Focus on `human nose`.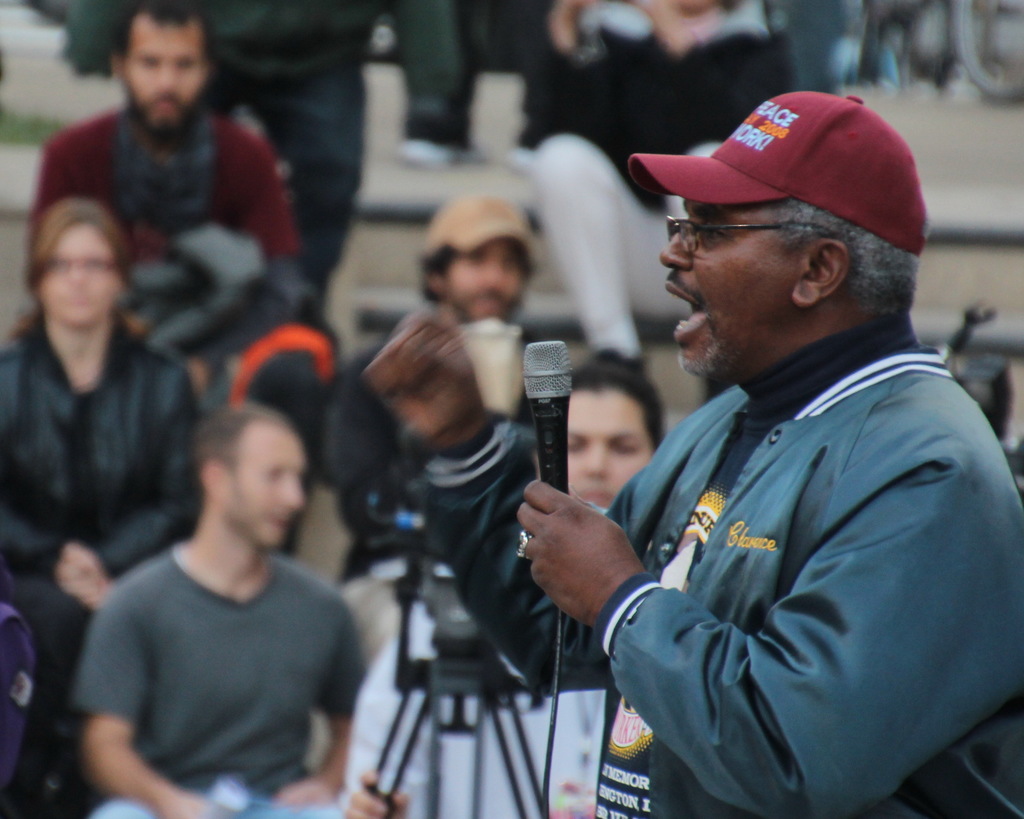
Focused at 482,266,509,288.
